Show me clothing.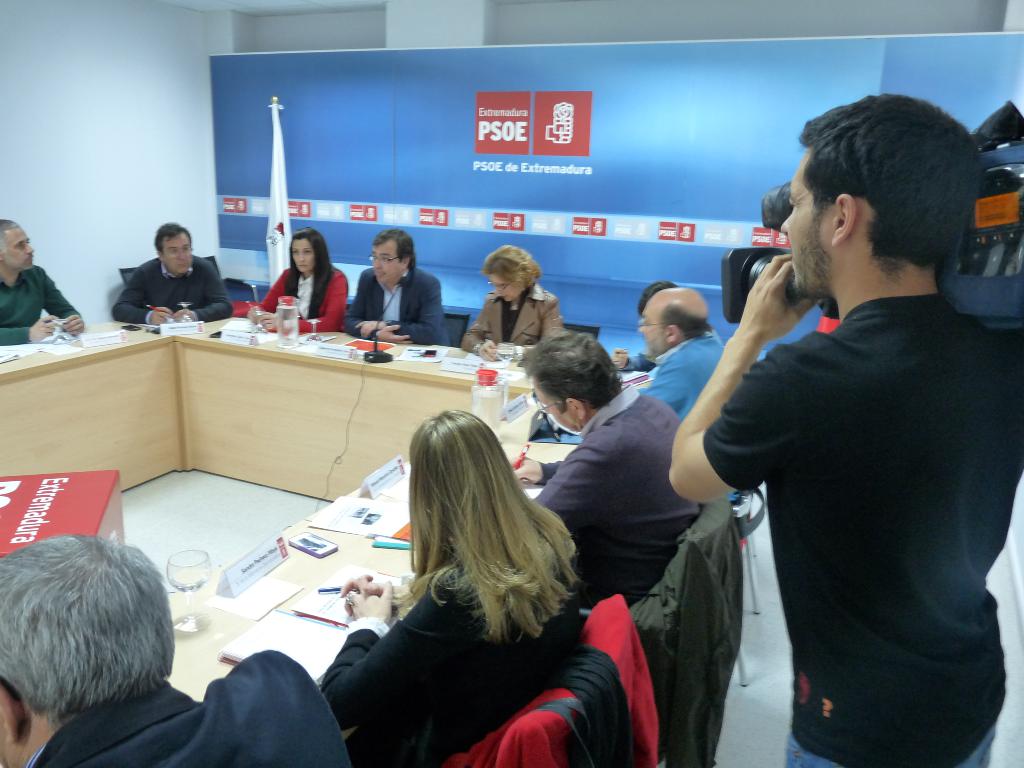
clothing is here: <region>24, 648, 354, 767</region>.
